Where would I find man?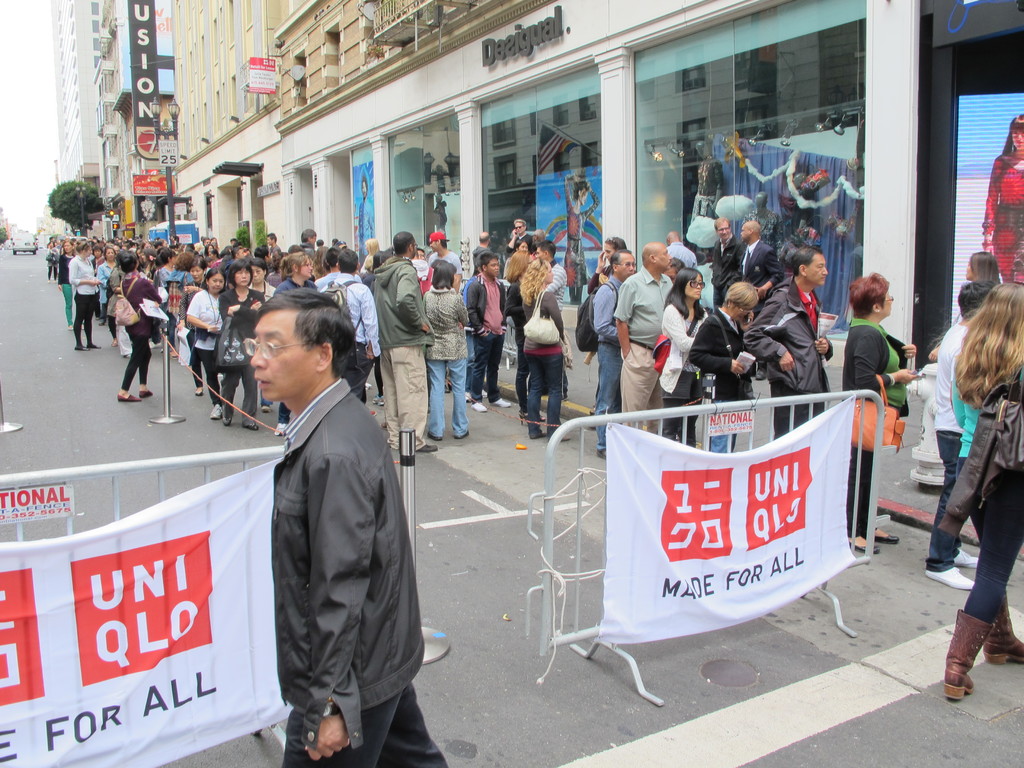
At (310,247,340,293).
